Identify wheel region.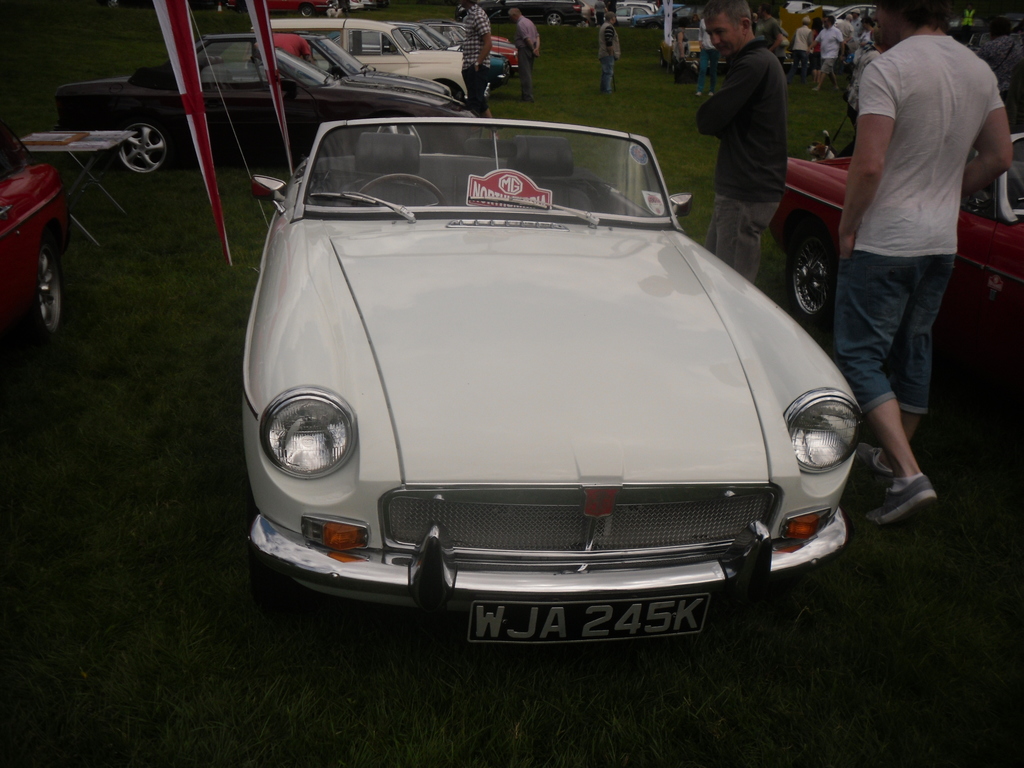
Region: box(353, 173, 447, 207).
